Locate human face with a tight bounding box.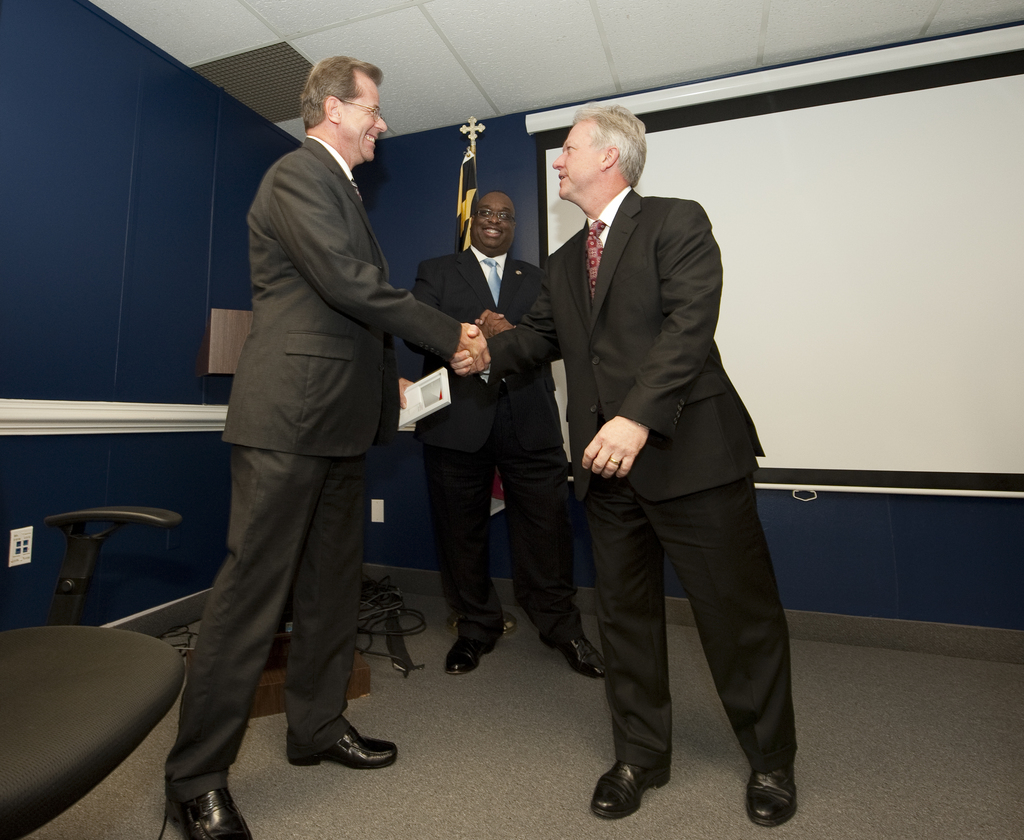
{"x1": 554, "y1": 123, "x2": 599, "y2": 195}.
